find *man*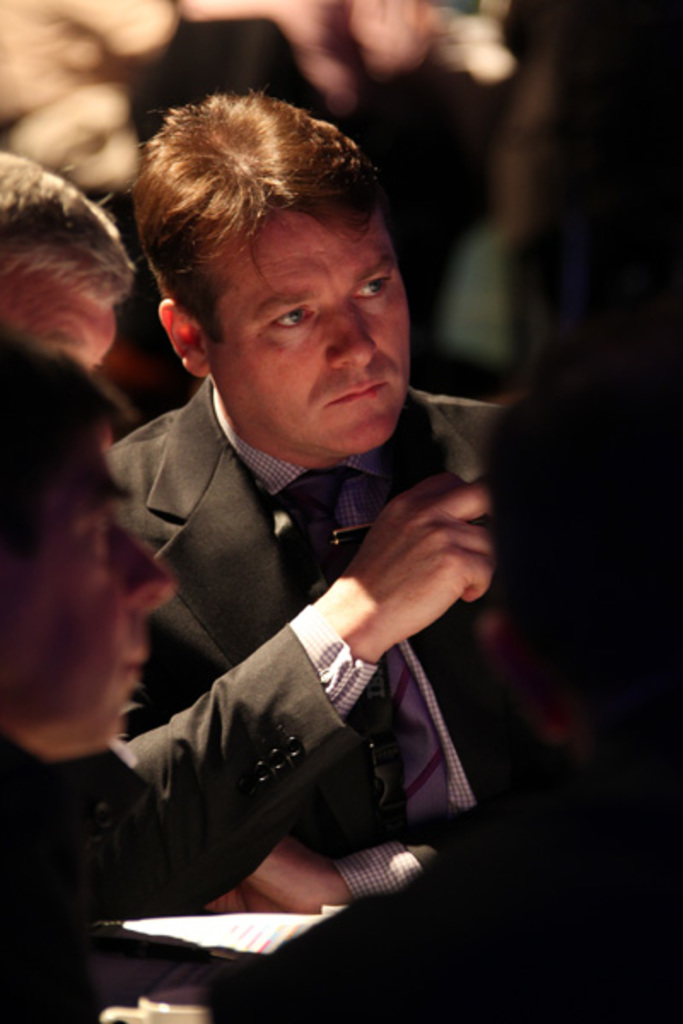
{"left": 0, "top": 154, "right": 133, "bottom": 369}
